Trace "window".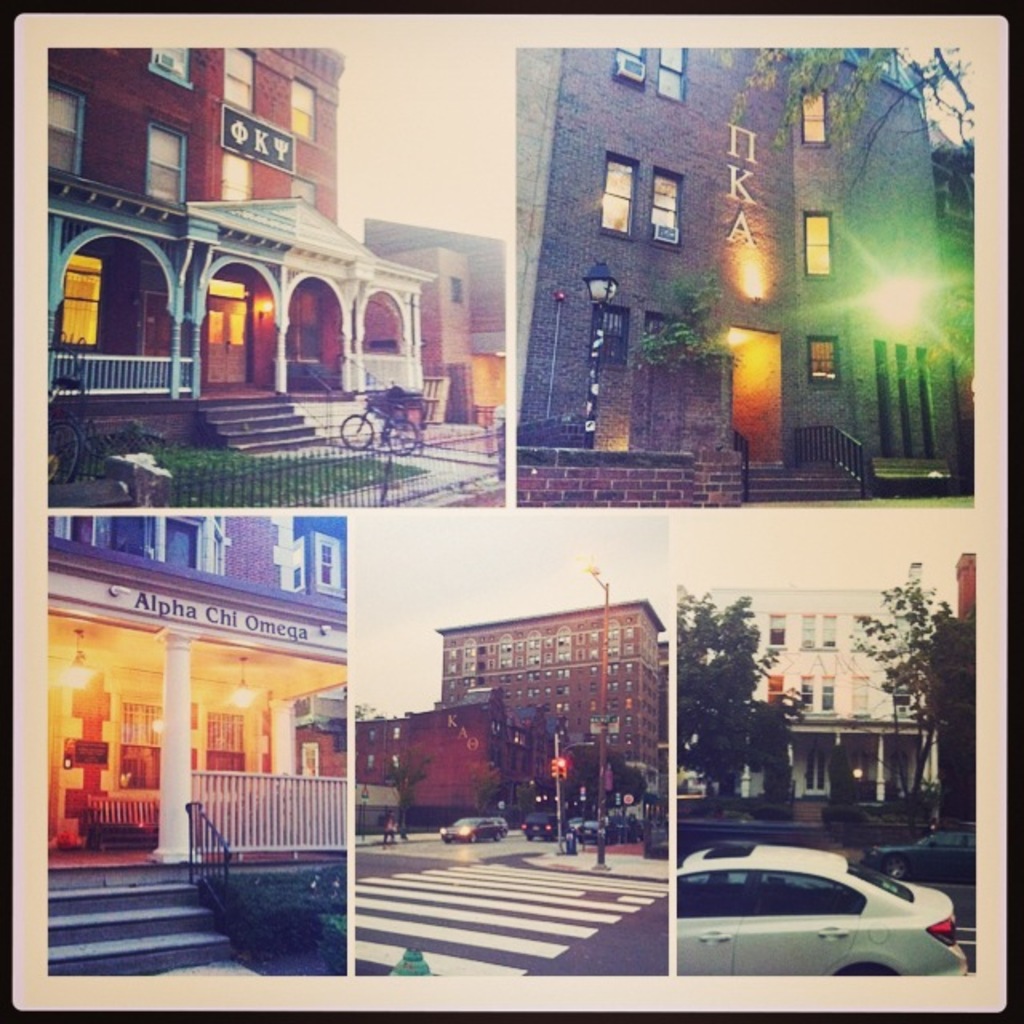
Traced to [850, 616, 867, 650].
